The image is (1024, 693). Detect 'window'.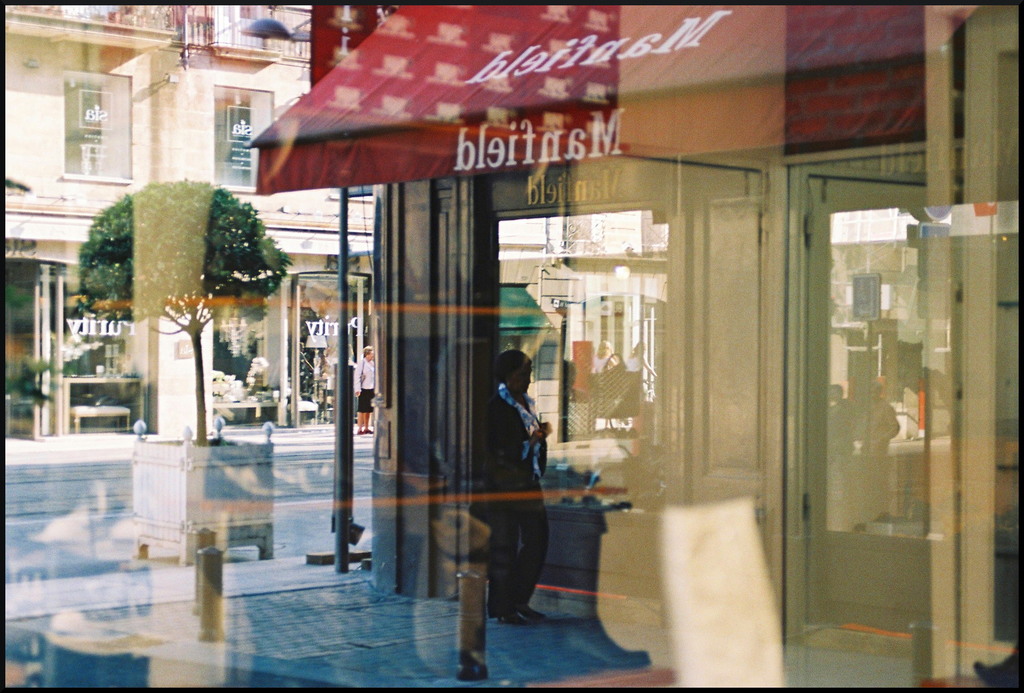
Detection: [209, 83, 278, 193].
